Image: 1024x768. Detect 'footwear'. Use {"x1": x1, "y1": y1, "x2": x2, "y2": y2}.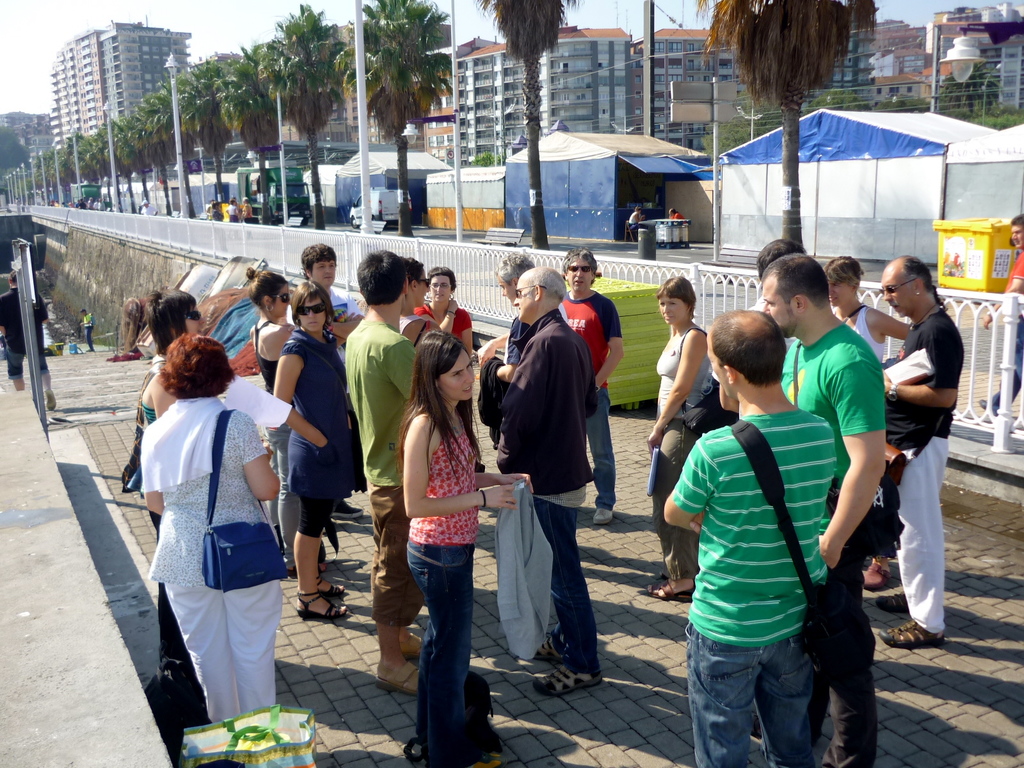
{"x1": 534, "y1": 630, "x2": 573, "y2": 671}.
